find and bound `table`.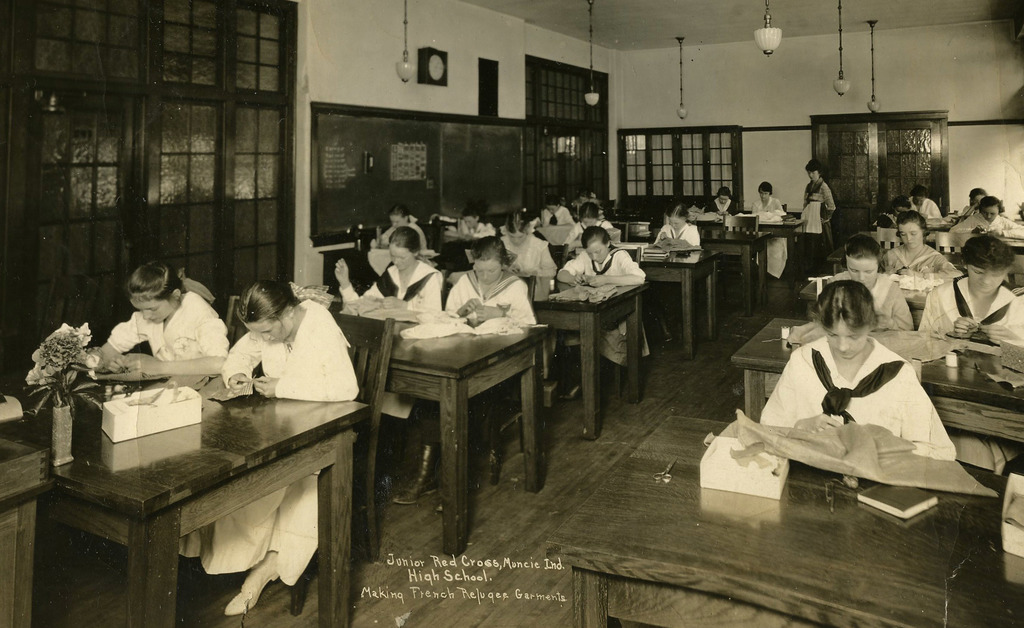
Bound: left=344, top=287, right=572, bottom=542.
